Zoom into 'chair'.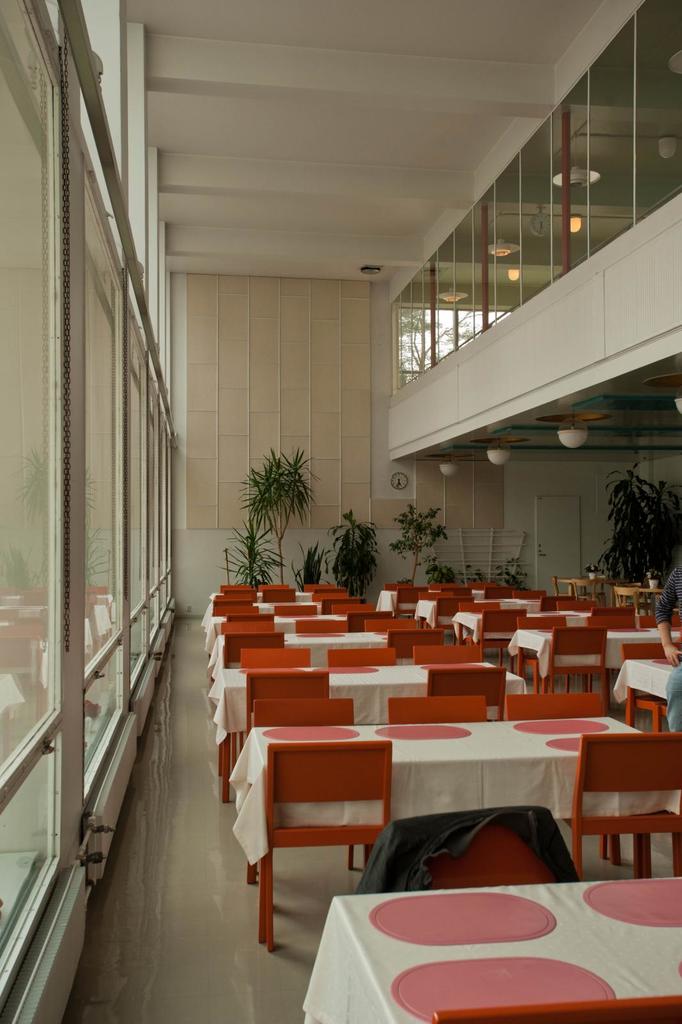
Zoom target: left=542, top=626, right=607, bottom=698.
